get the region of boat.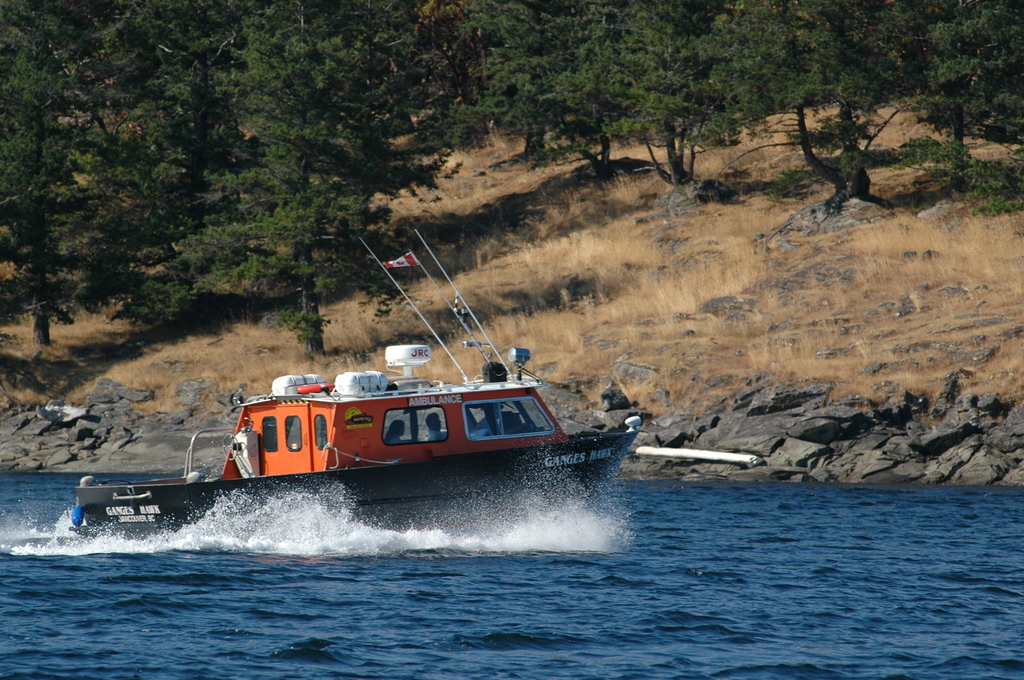
l=77, t=246, r=650, b=550.
